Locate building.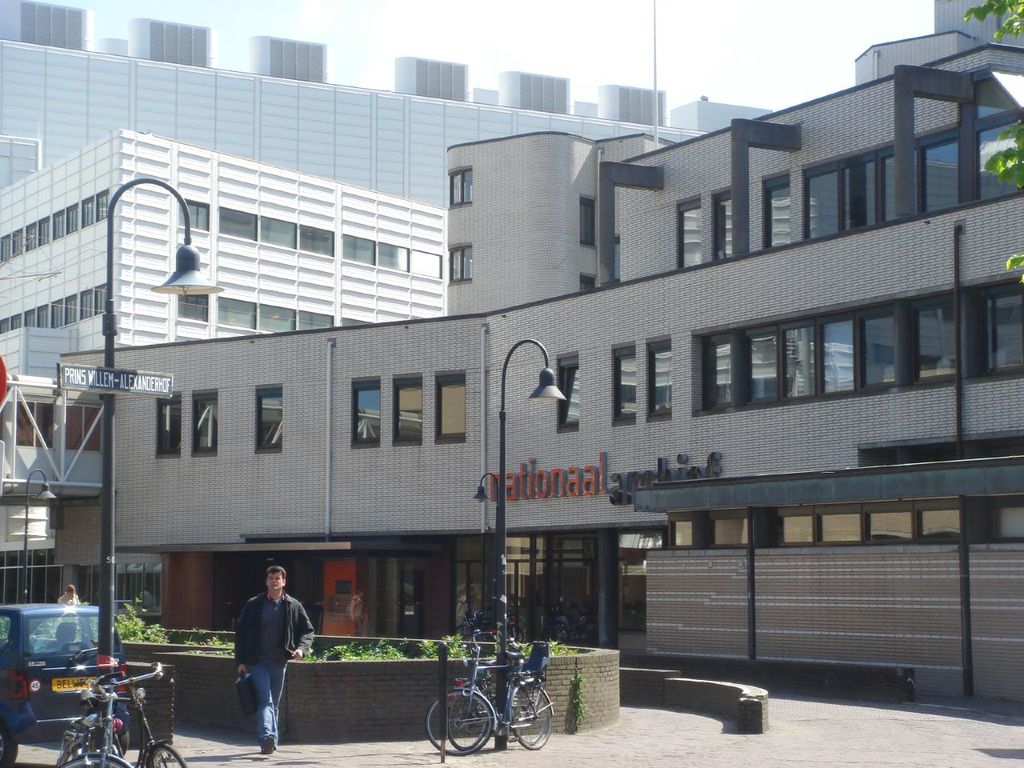
Bounding box: BBox(53, 0, 1023, 701).
